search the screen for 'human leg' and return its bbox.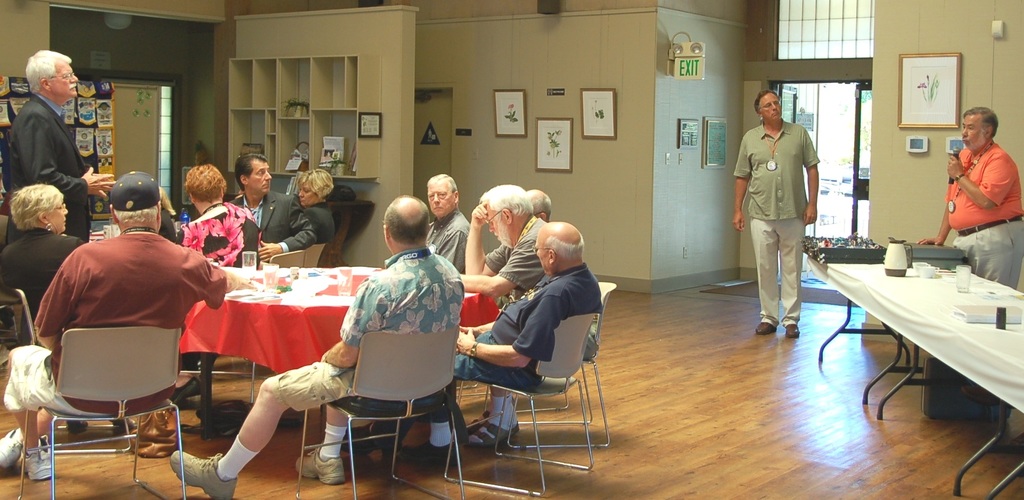
Found: pyautogui.locateOnScreen(780, 218, 803, 339).
